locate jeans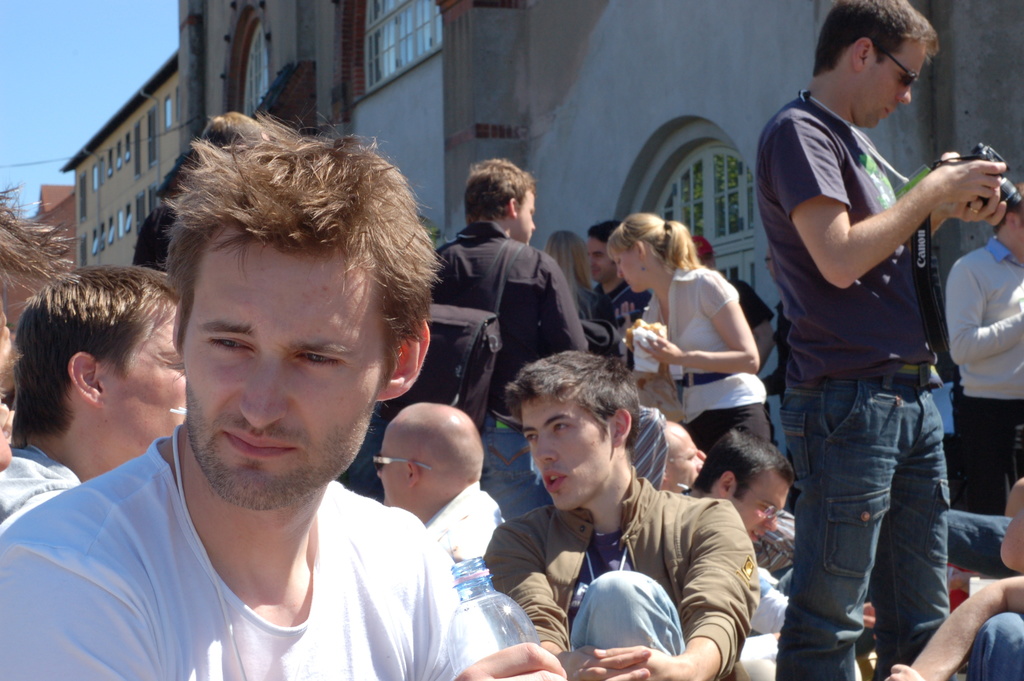
787, 347, 959, 678
